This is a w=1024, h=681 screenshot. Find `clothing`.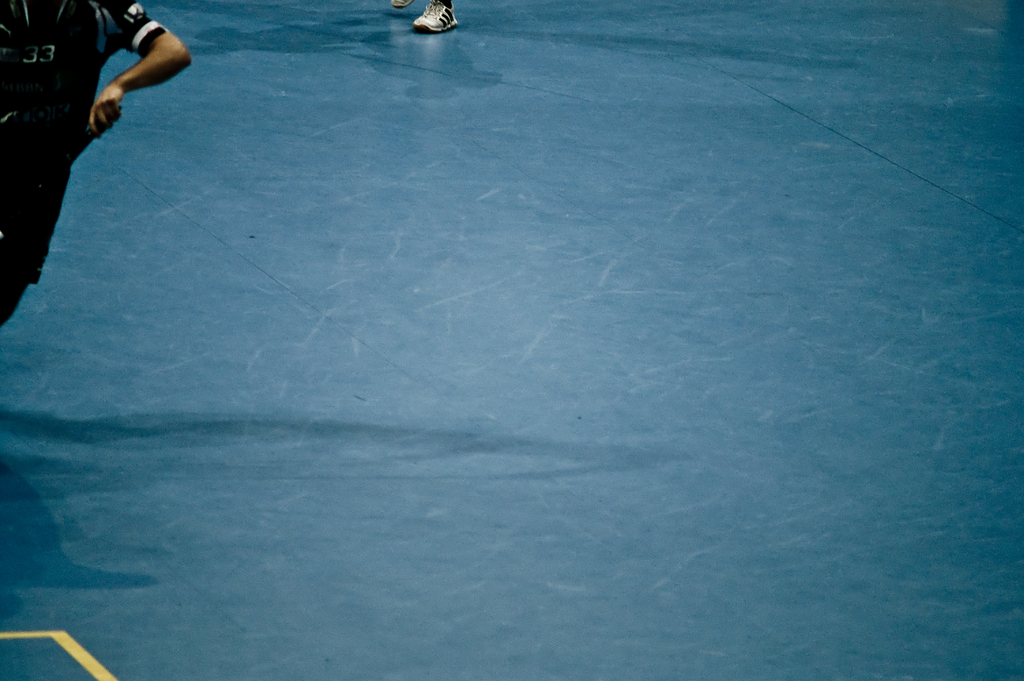
Bounding box: <box>0,0,182,325</box>.
